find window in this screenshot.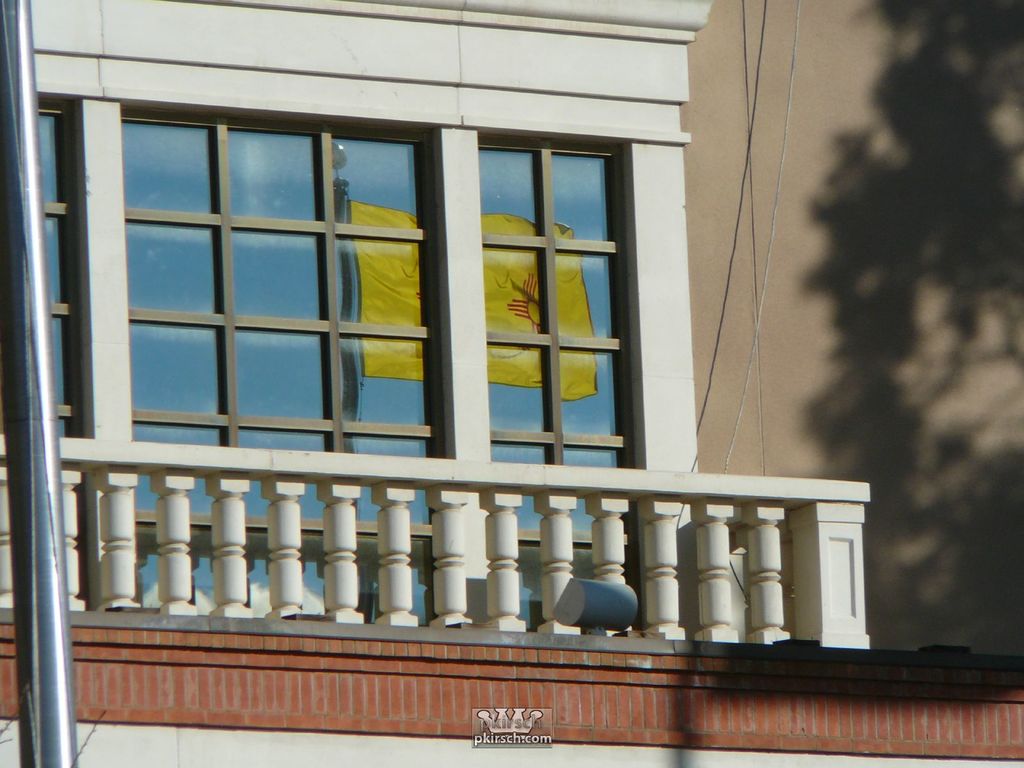
The bounding box for window is <box>481,124,664,627</box>.
